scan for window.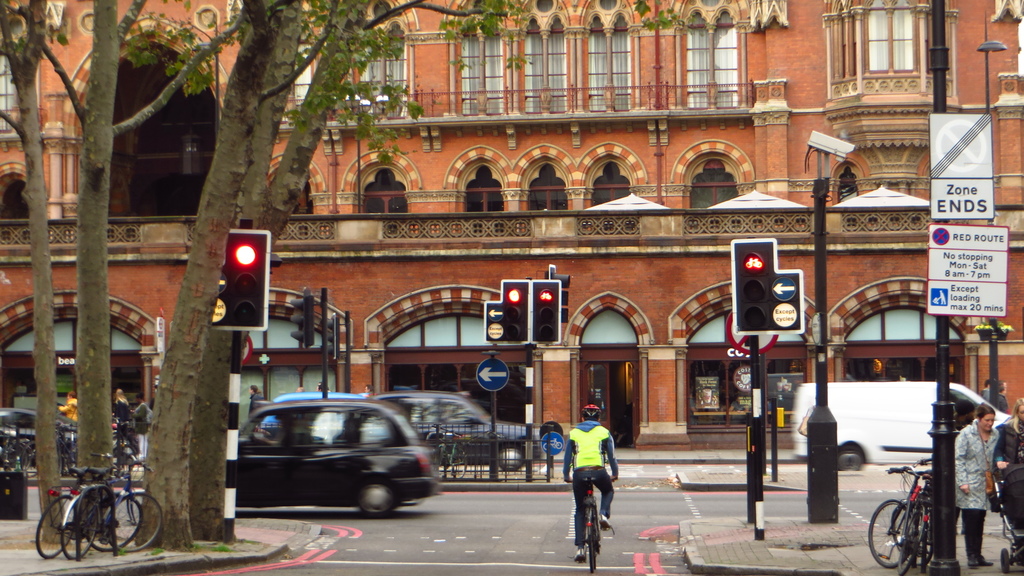
Scan result: {"left": 460, "top": 26, "right": 504, "bottom": 111}.
